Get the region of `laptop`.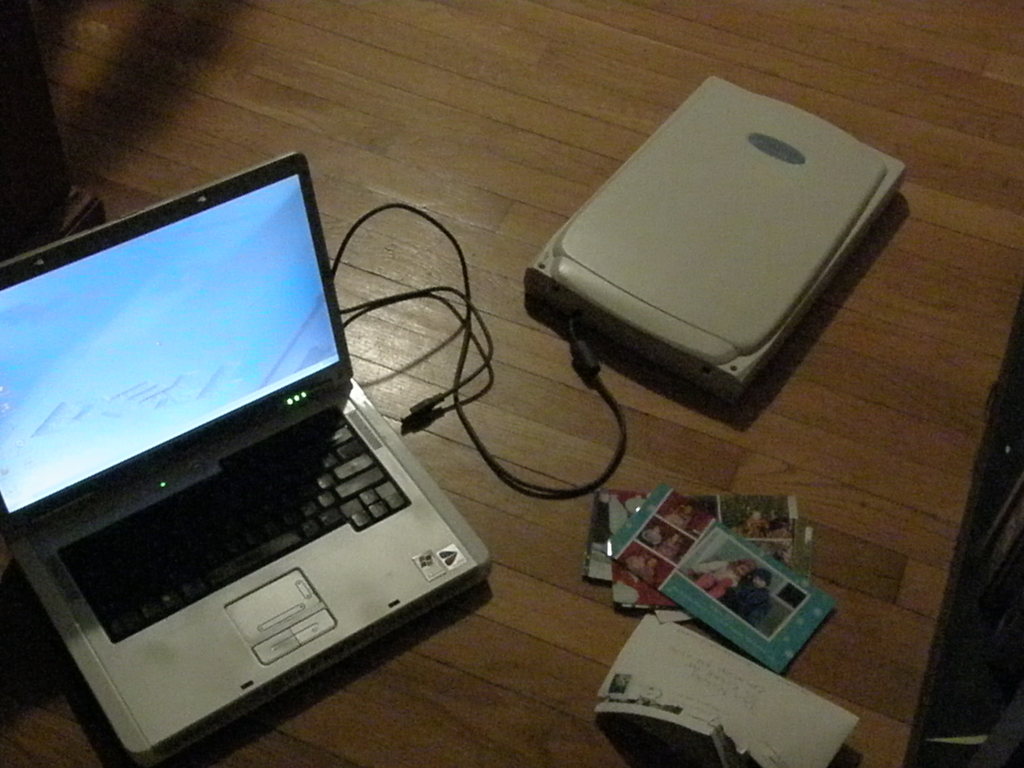
locate(0, 151, 495, 760).
